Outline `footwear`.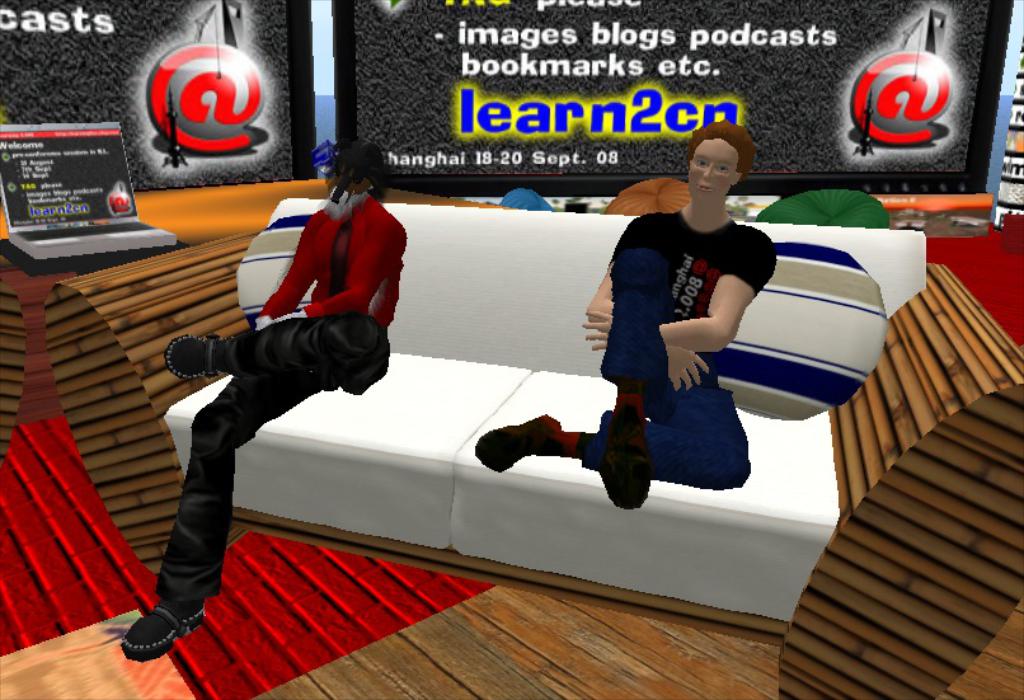
Outline: [x1=589, y1=403, x2=654, y2=516].
